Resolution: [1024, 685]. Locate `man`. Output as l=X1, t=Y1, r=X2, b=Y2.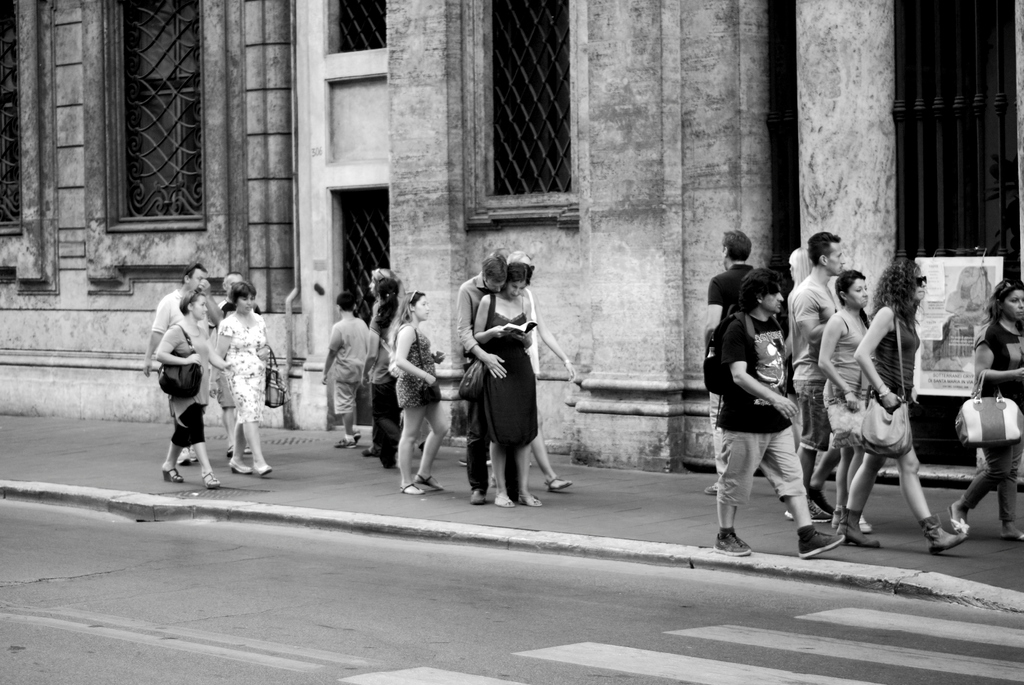
l=788, t=232, r=862, b=519.
